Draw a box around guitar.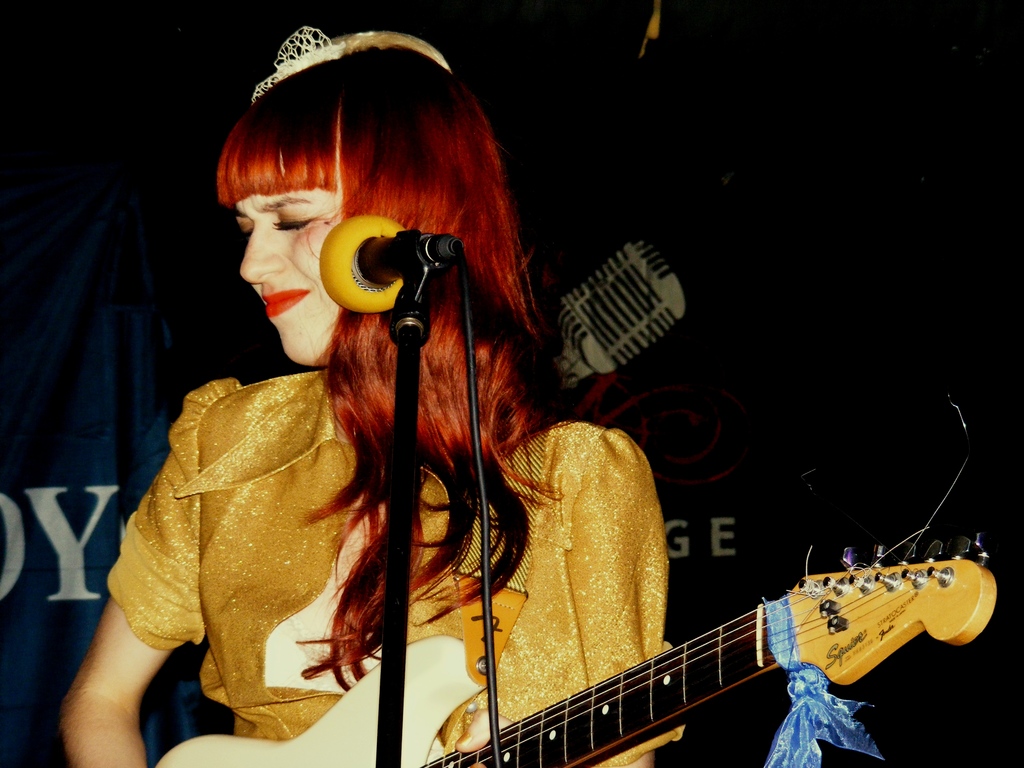
region(156, 388, 998, 767).
